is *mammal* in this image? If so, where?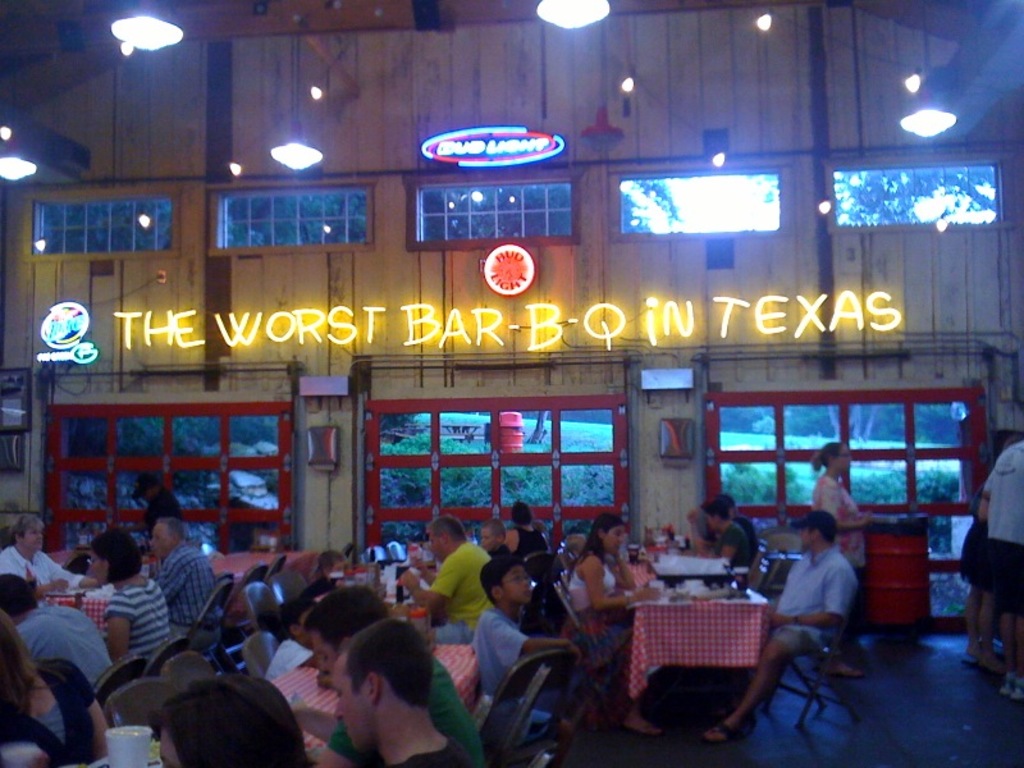
Yes, at left=716, top=503, right=750, bottom=591.
